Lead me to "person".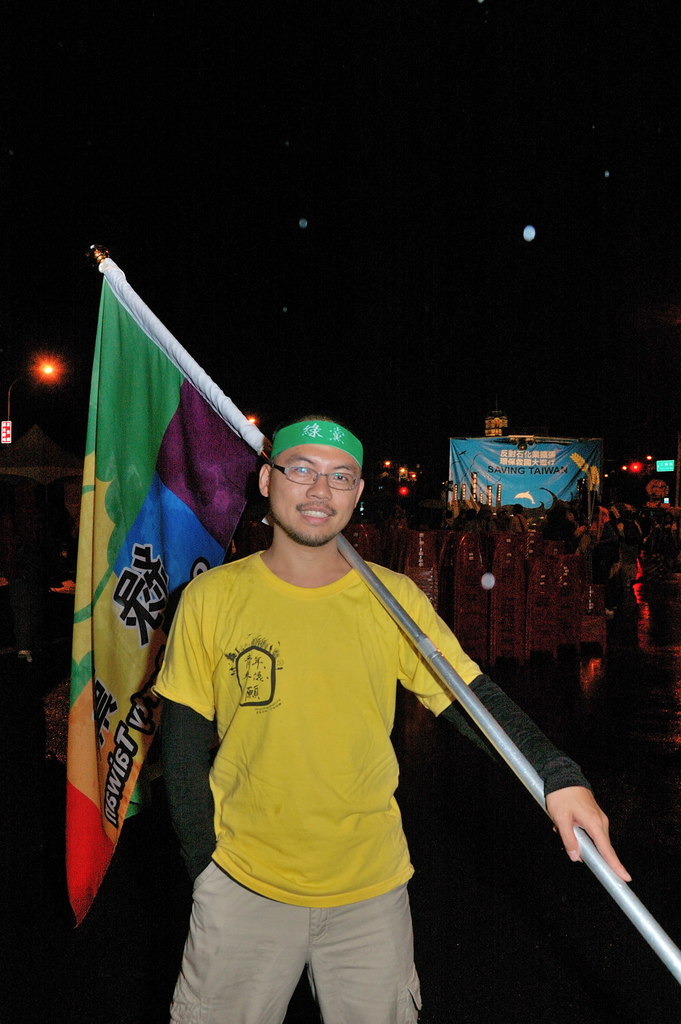
Lead to 155/415/631/1023.
